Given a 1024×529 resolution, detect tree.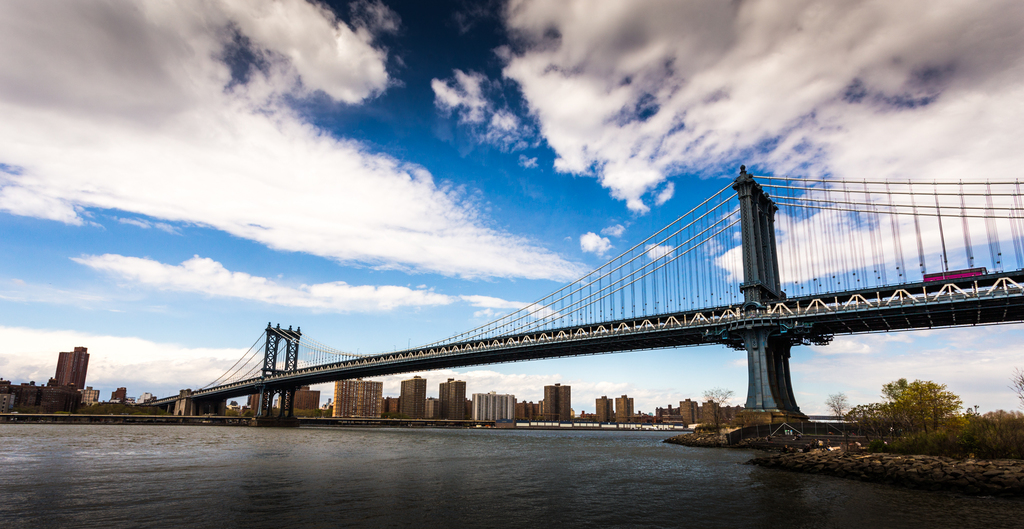
BBox(698, 385, 735, 432).
